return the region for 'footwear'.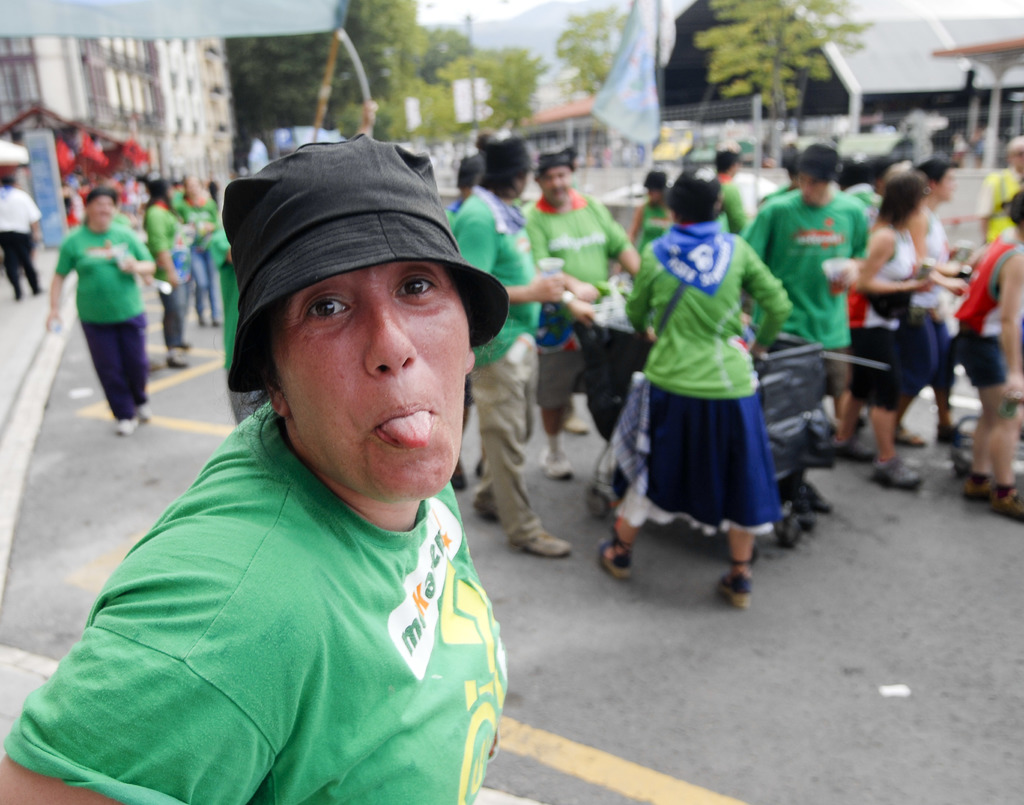
(718,561,751,604).
